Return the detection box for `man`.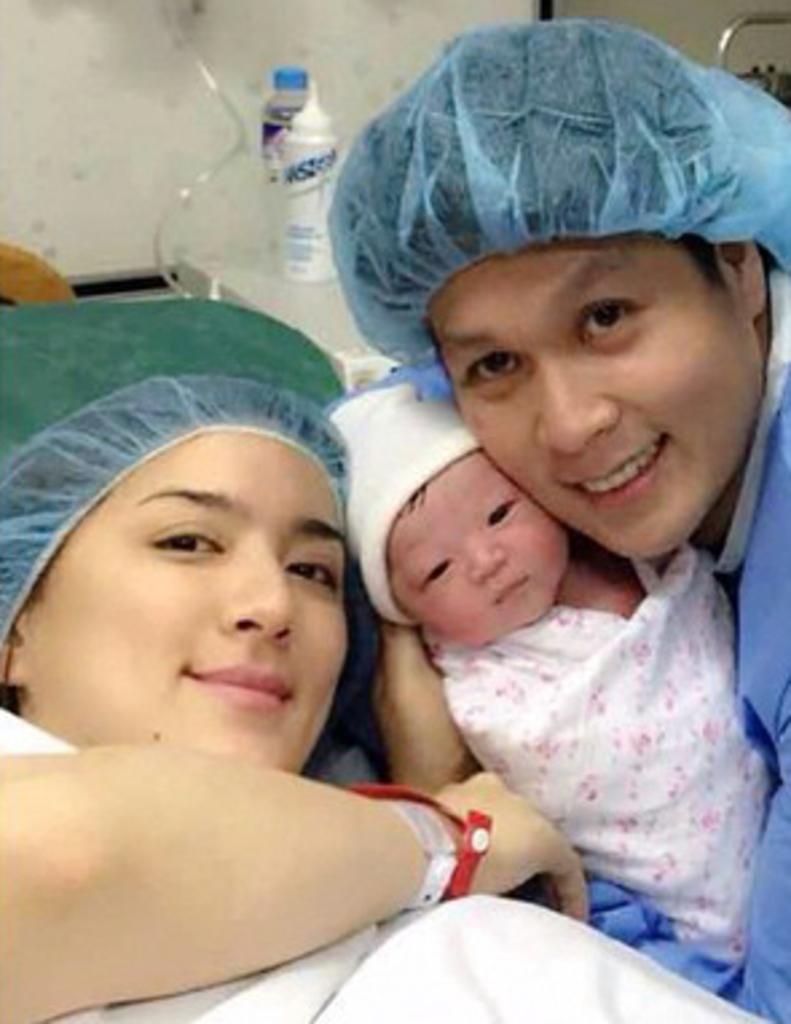
{"x1": 365, "y1": 16, "x2": 788, "y2": 1019}.
